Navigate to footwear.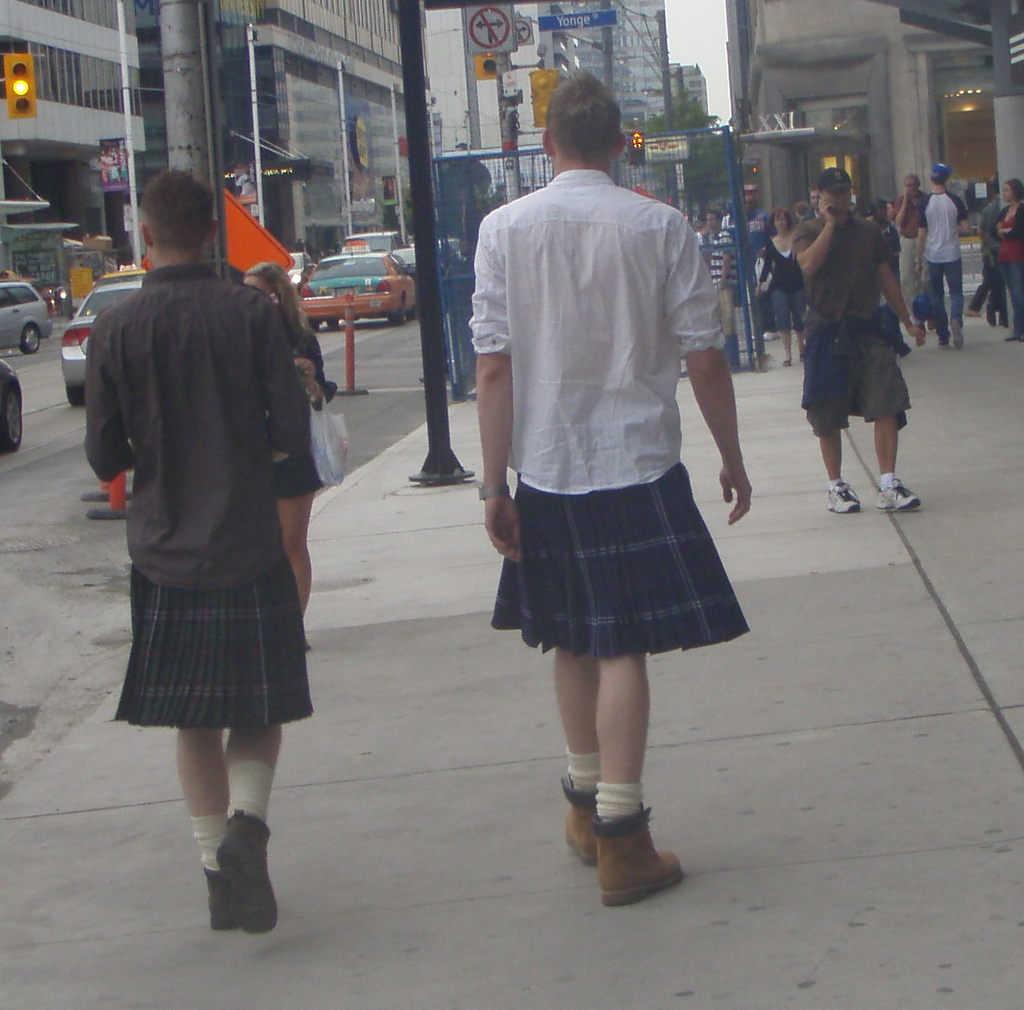
Navigation target: 799,348,804,363.
